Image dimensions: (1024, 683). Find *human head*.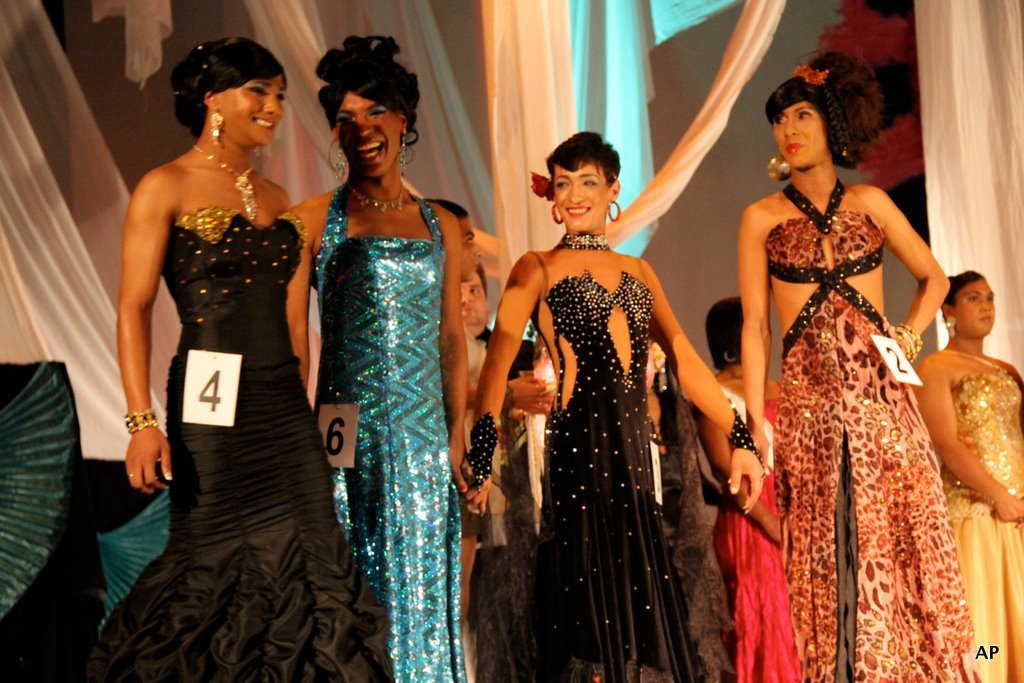
<bbox>154, 34, 291, 148</bbox>.
